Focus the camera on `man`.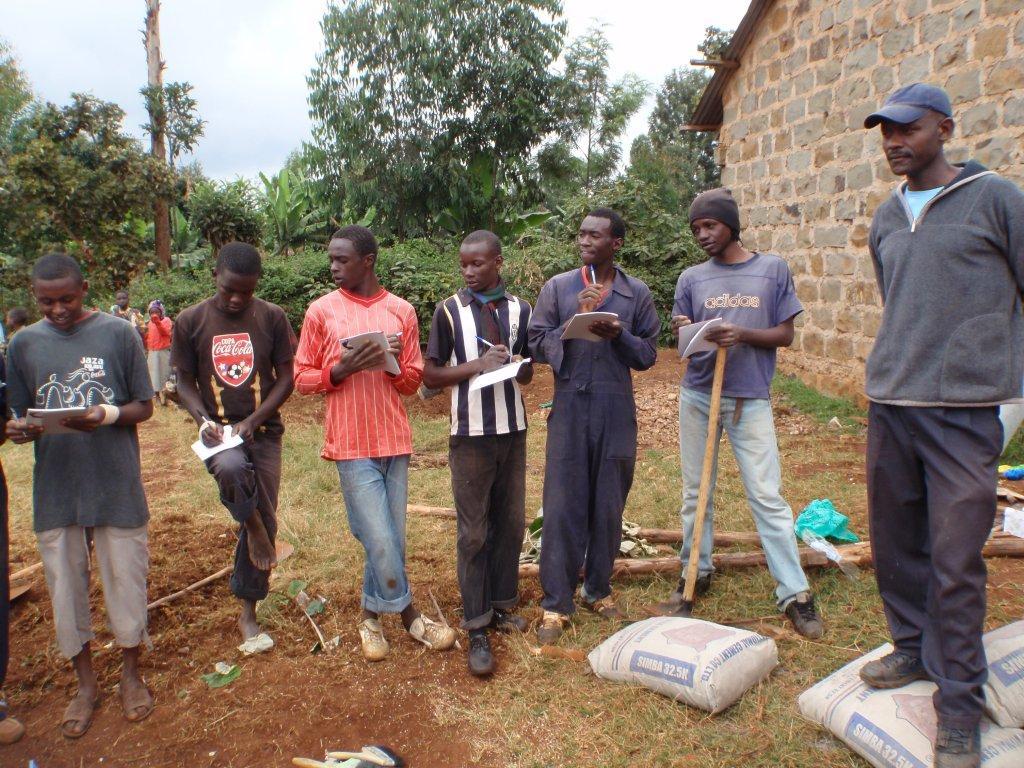
Focus region: (663, 191, 826, 640).
